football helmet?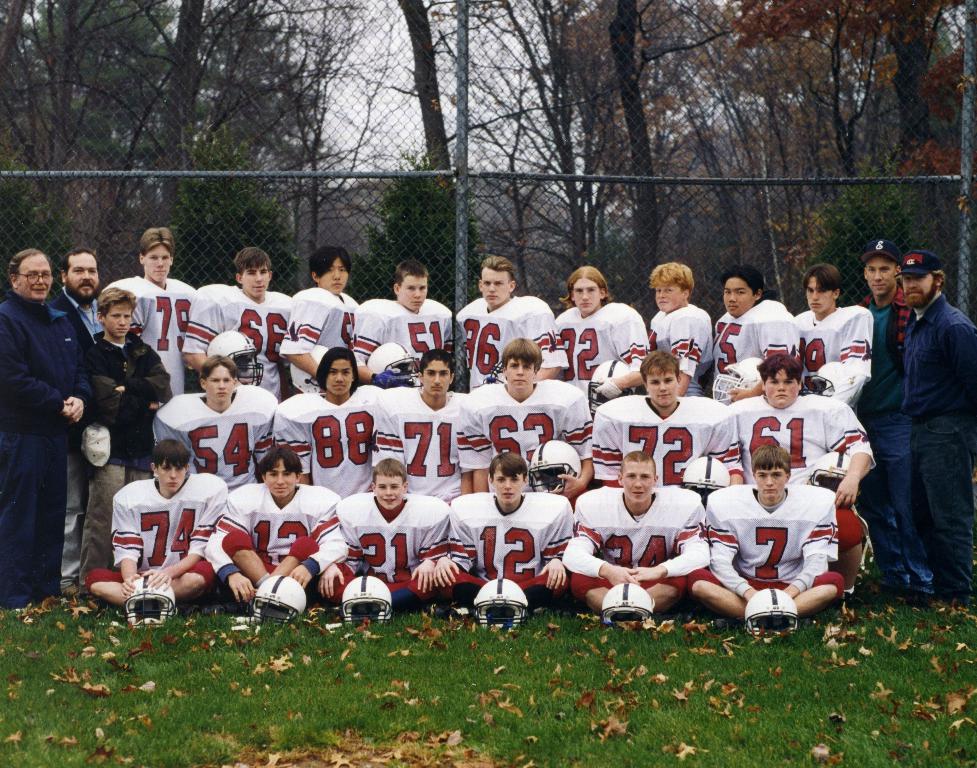
707/361/767/405
